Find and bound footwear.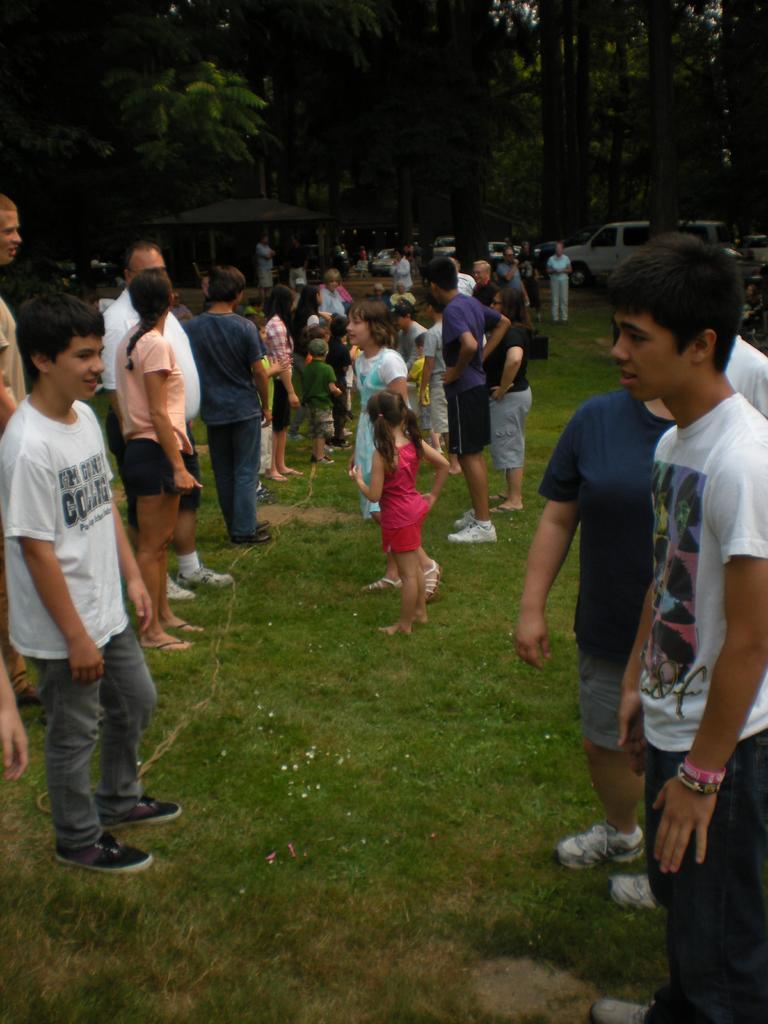
Bound: box(443, 513, 495, 547).
